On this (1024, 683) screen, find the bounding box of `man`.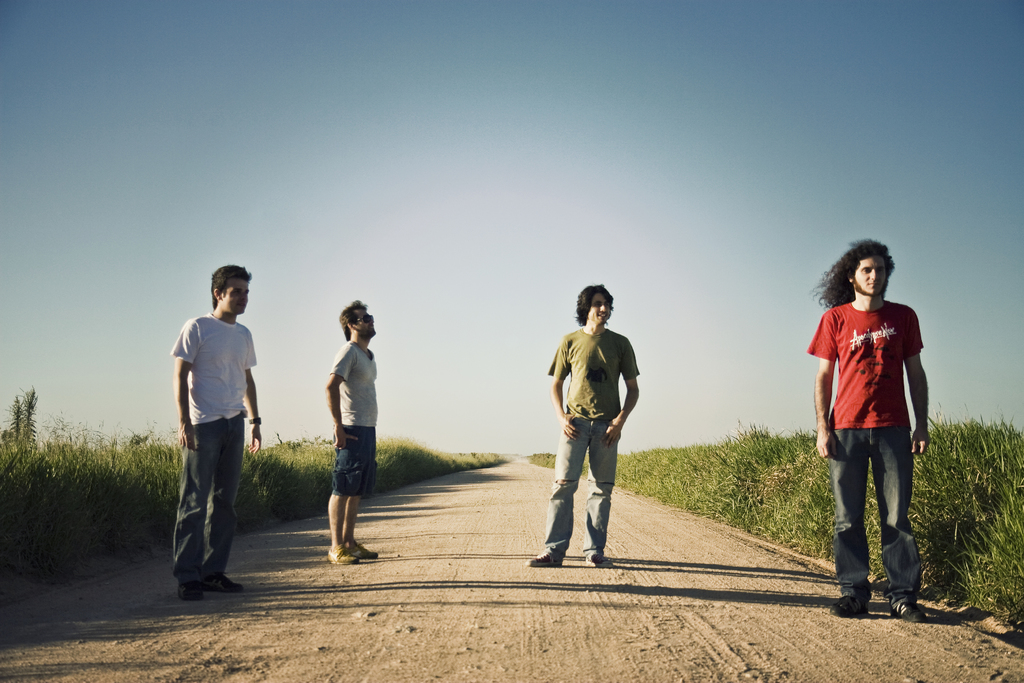
Bounding box: {"left": 325, "top": 299, "right": 383, "bottom": 568}.
